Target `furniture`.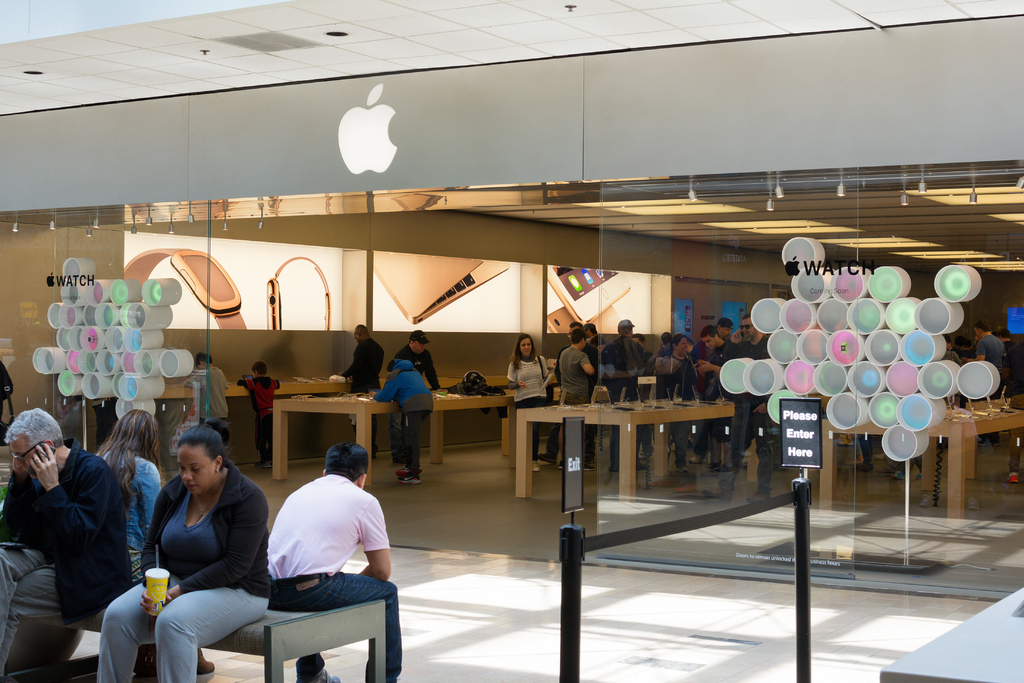
Target region: 42, 600, 387, 682.
